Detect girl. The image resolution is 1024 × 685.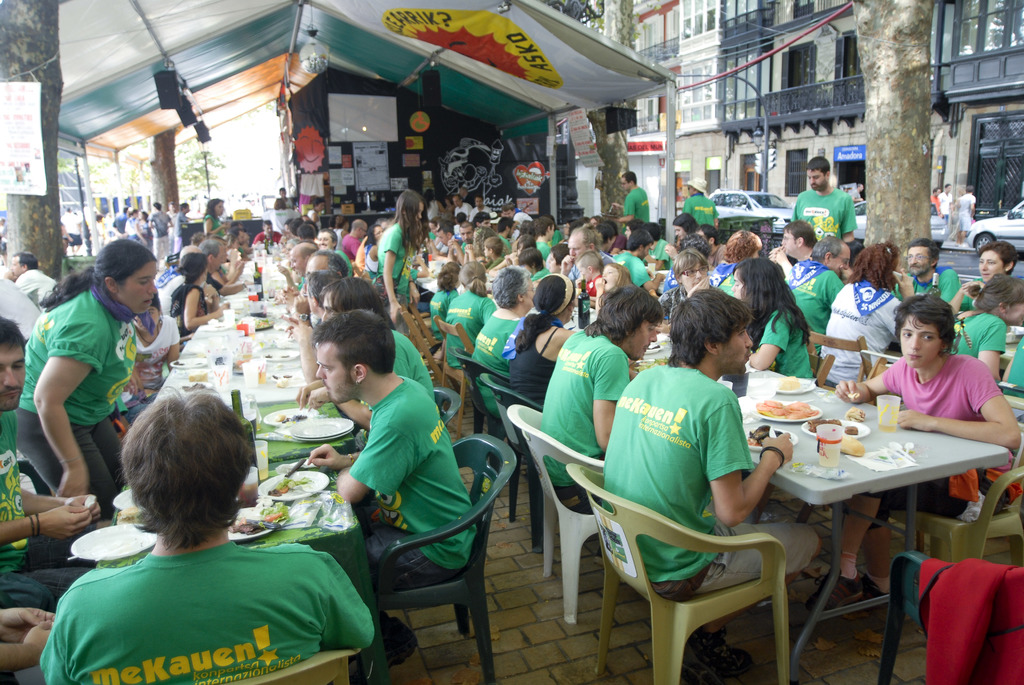
BBox(733, 255, 819, 382).
